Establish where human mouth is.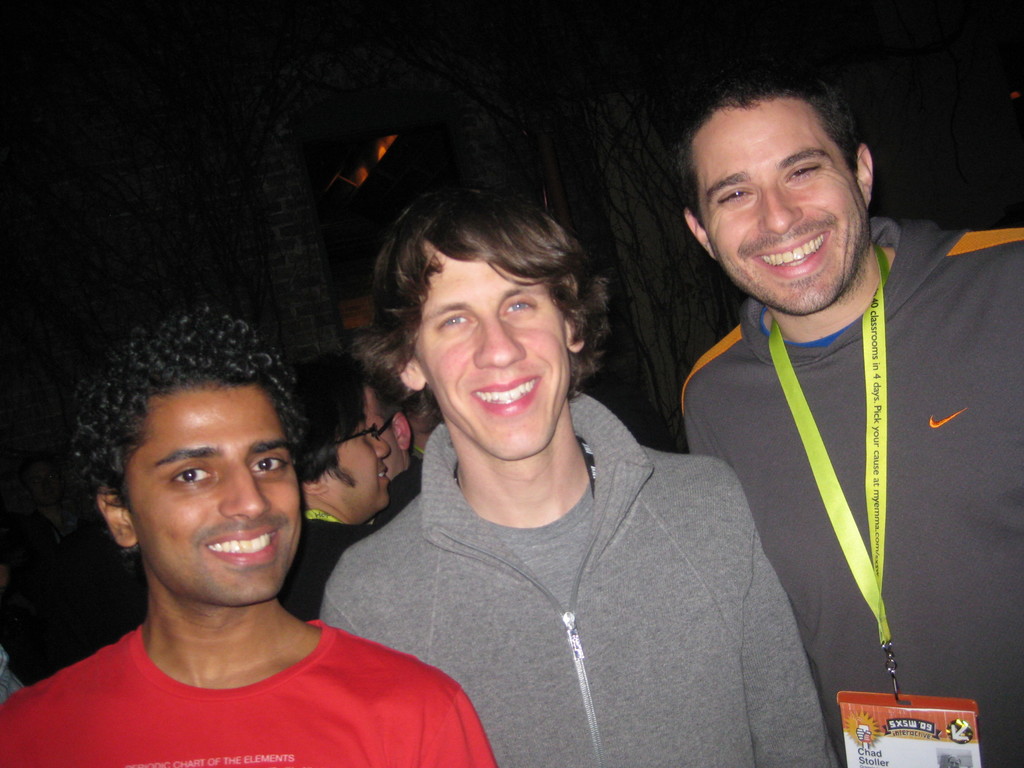
Established at bbox=[749, 226, 835, 279].
